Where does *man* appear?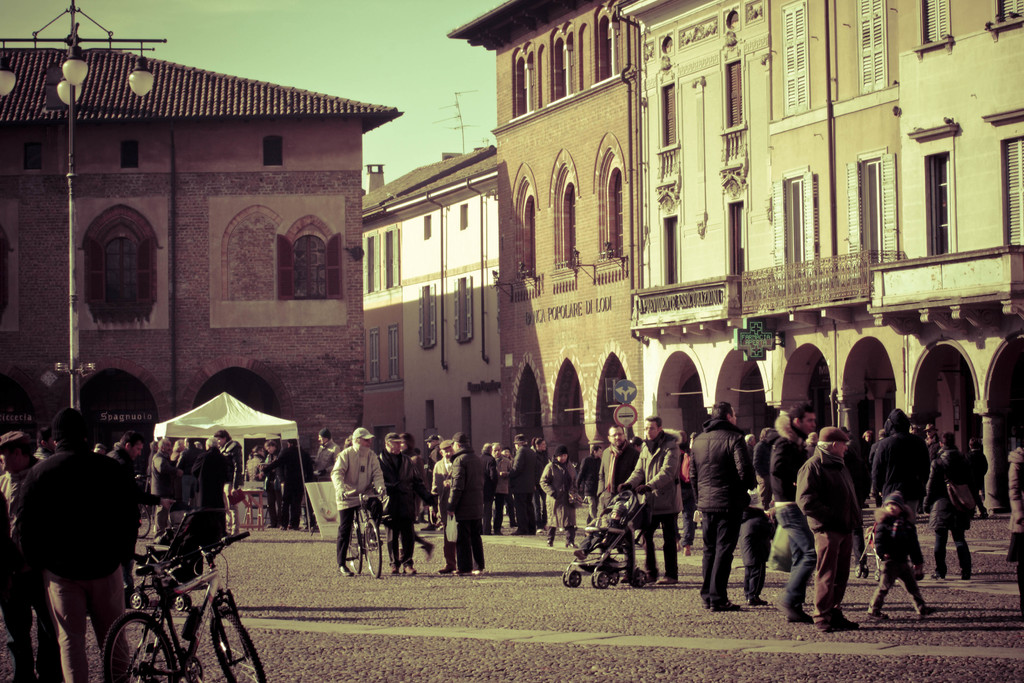
Appears at {"left": 478, "top": 444, "right": 509, "bottom": 539}.
